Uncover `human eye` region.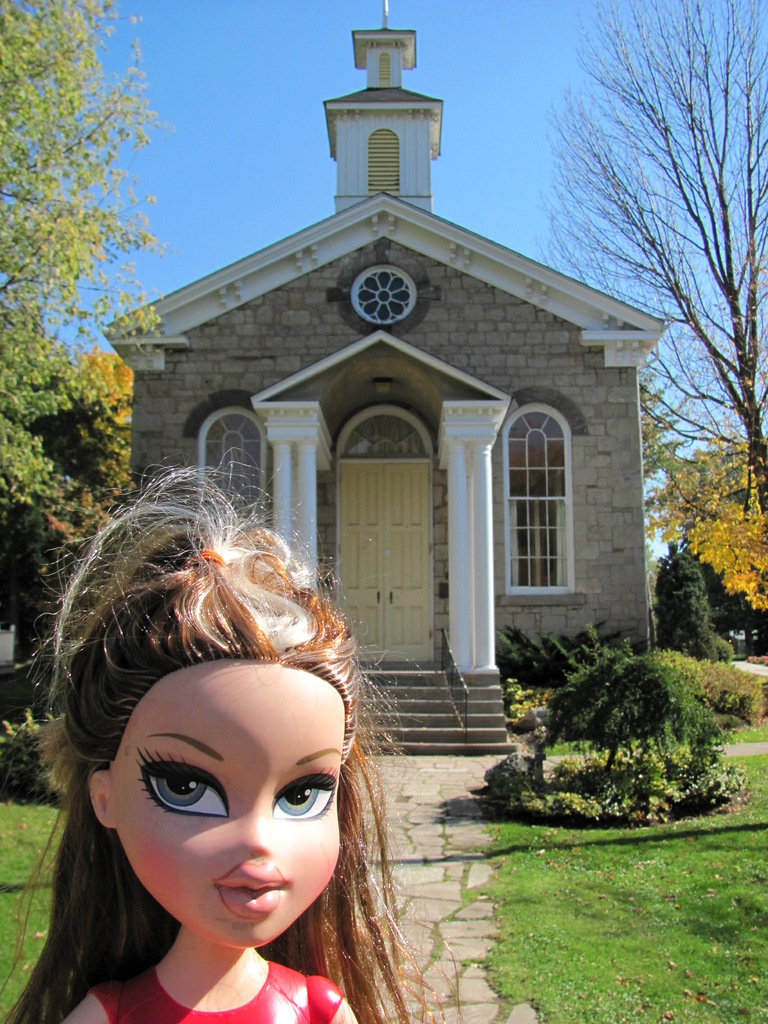
Uncovered: l=129, t=746, r=234, b=820.
